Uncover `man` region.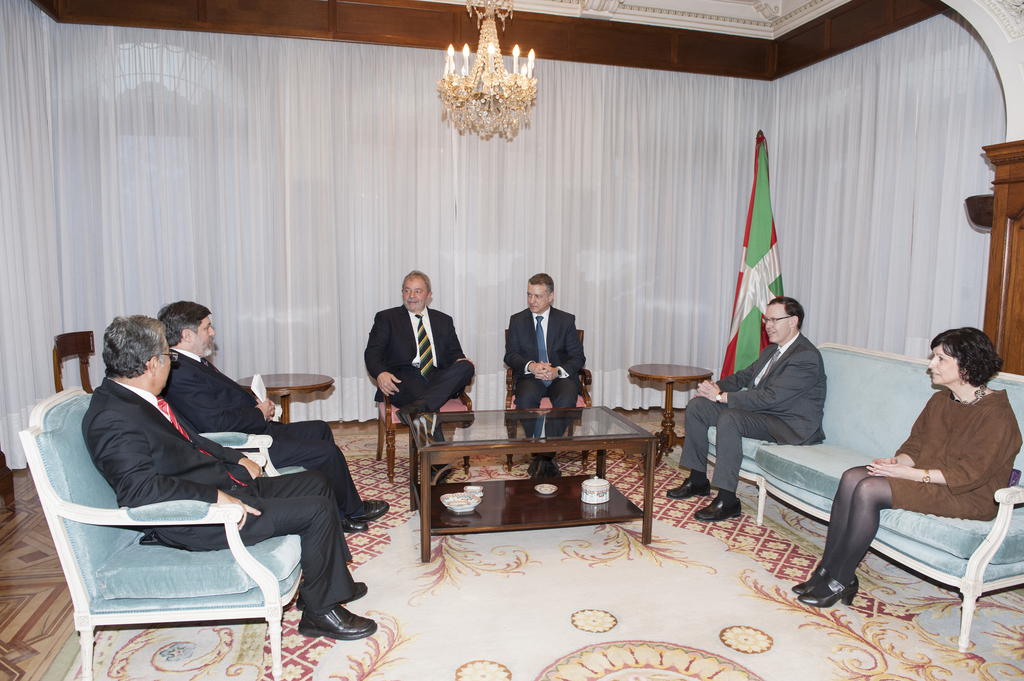
Uncovered: l=356, t=268, r=475, b=458.
